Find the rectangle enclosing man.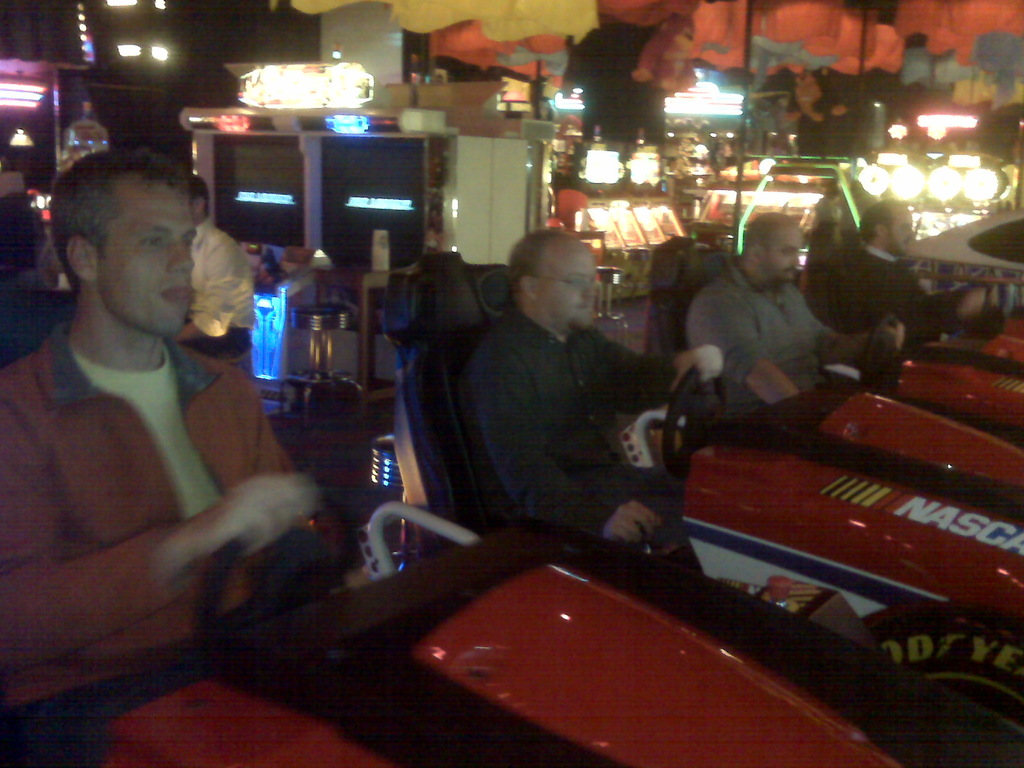
(left=0, top=141, right=327, bottom=716).
